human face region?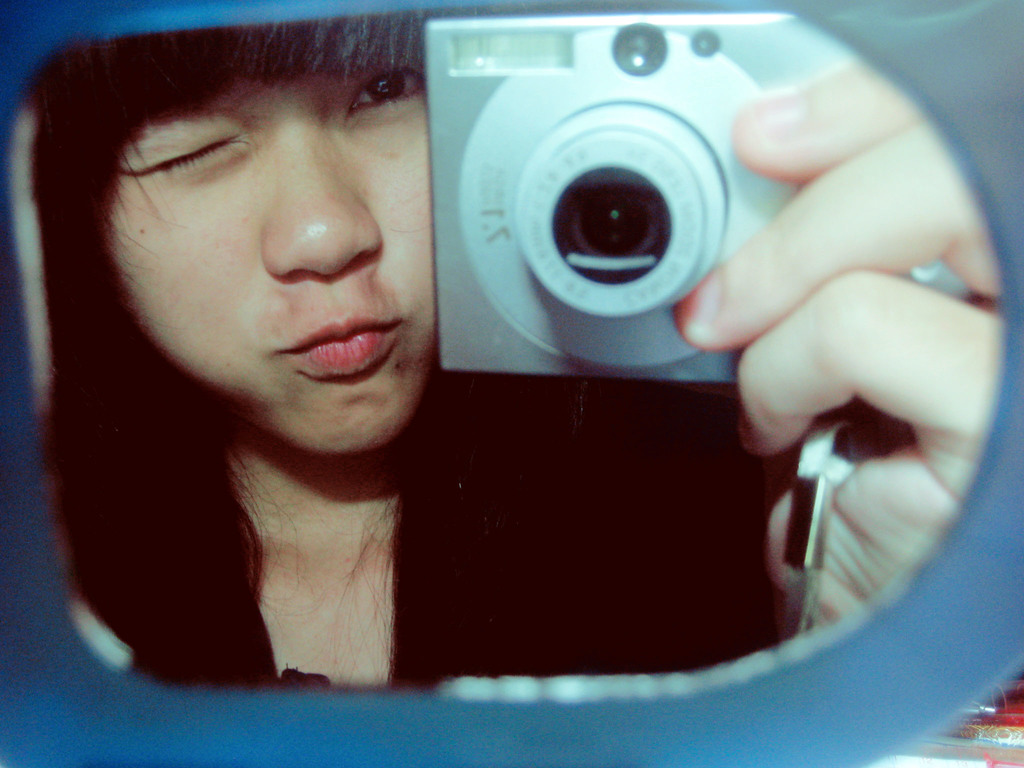
{"left": 109, "top": 74, "right": 427, "bottom": 459}
